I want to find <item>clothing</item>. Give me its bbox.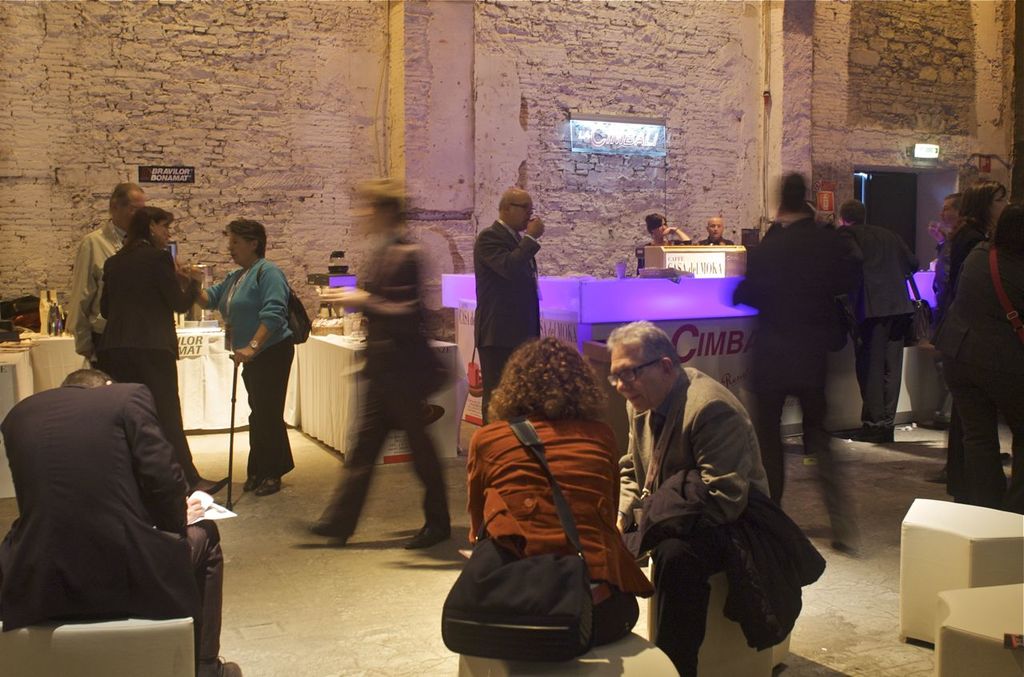
<box>65,213,126,377</box>.
